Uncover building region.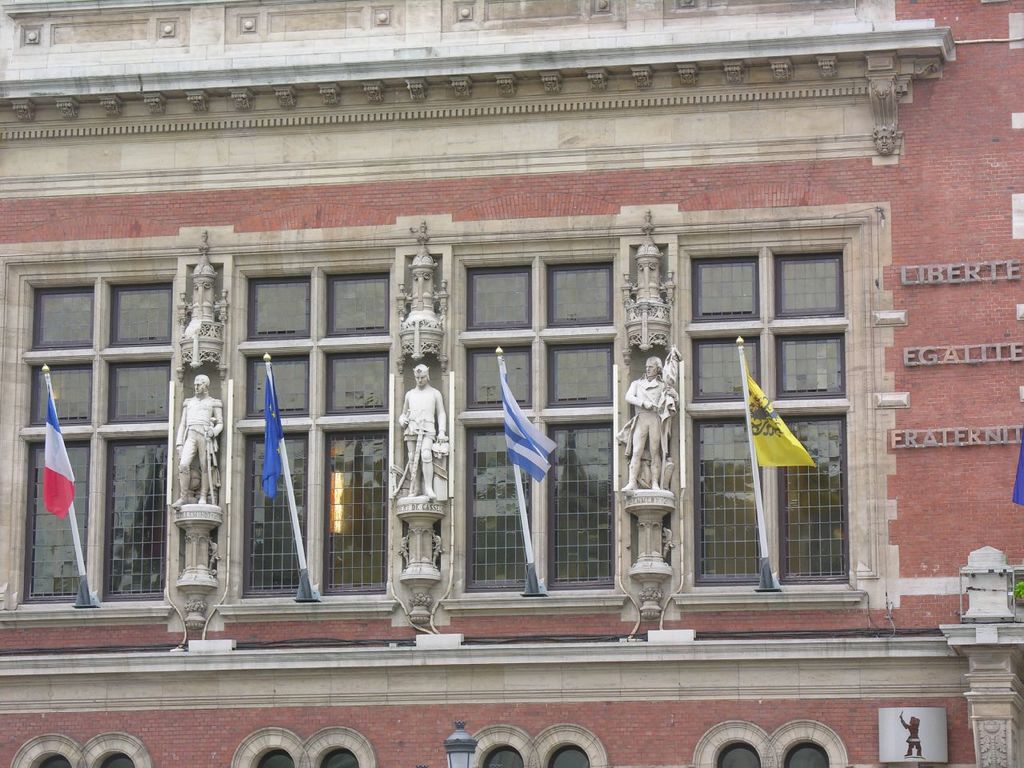
Uncovered: (0,0,1023,767).
